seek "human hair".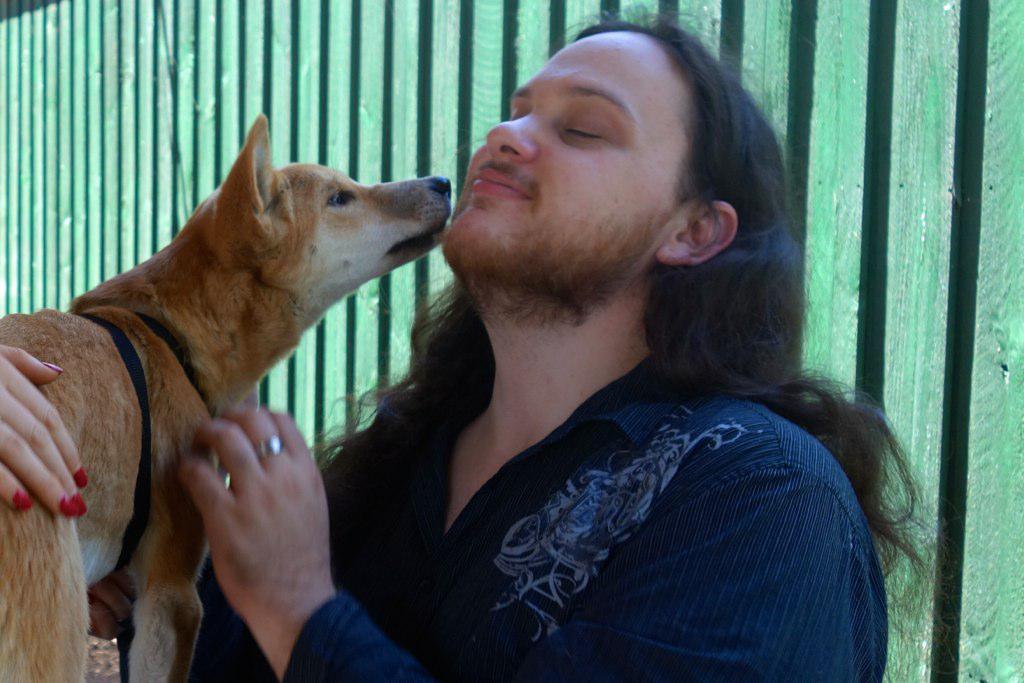
rect(303, 6, 961, 681).
